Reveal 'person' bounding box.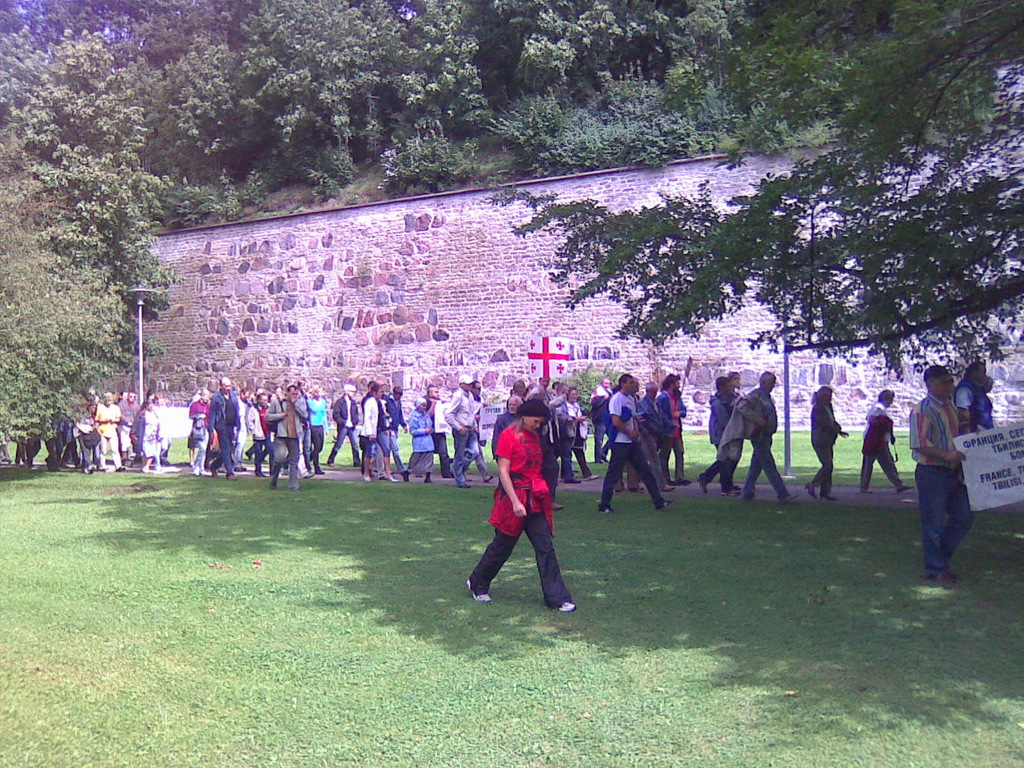
Revealed: crop(632, 377, 666, 471).
